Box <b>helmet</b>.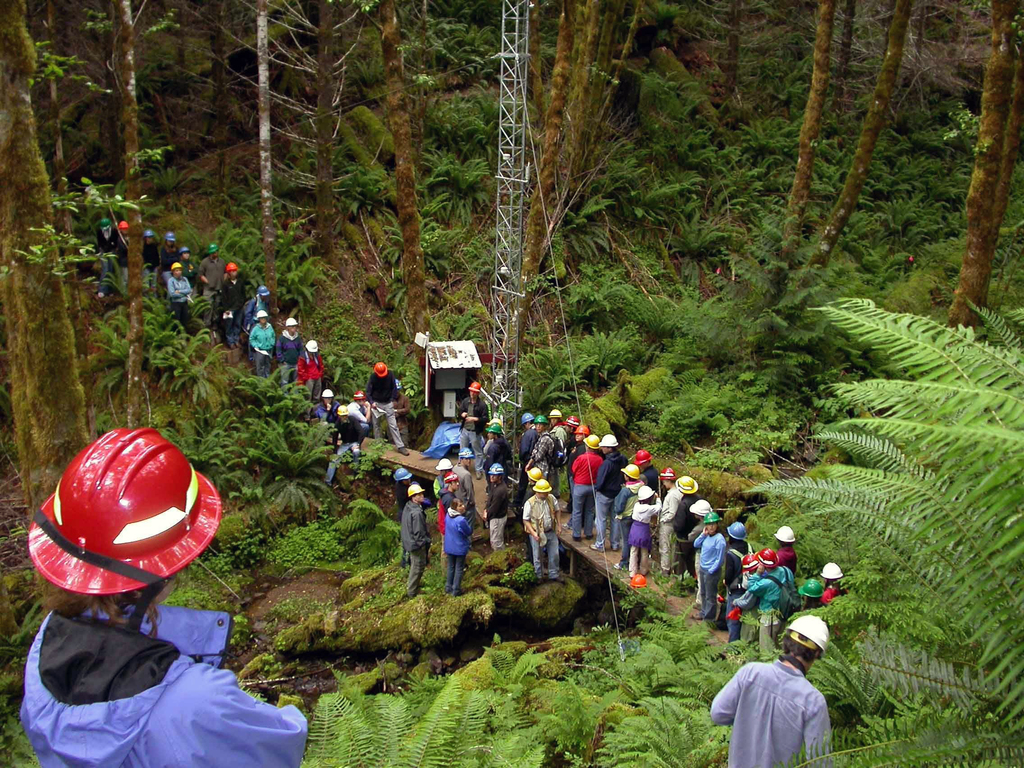
<box>253,308,268,319</box>.
